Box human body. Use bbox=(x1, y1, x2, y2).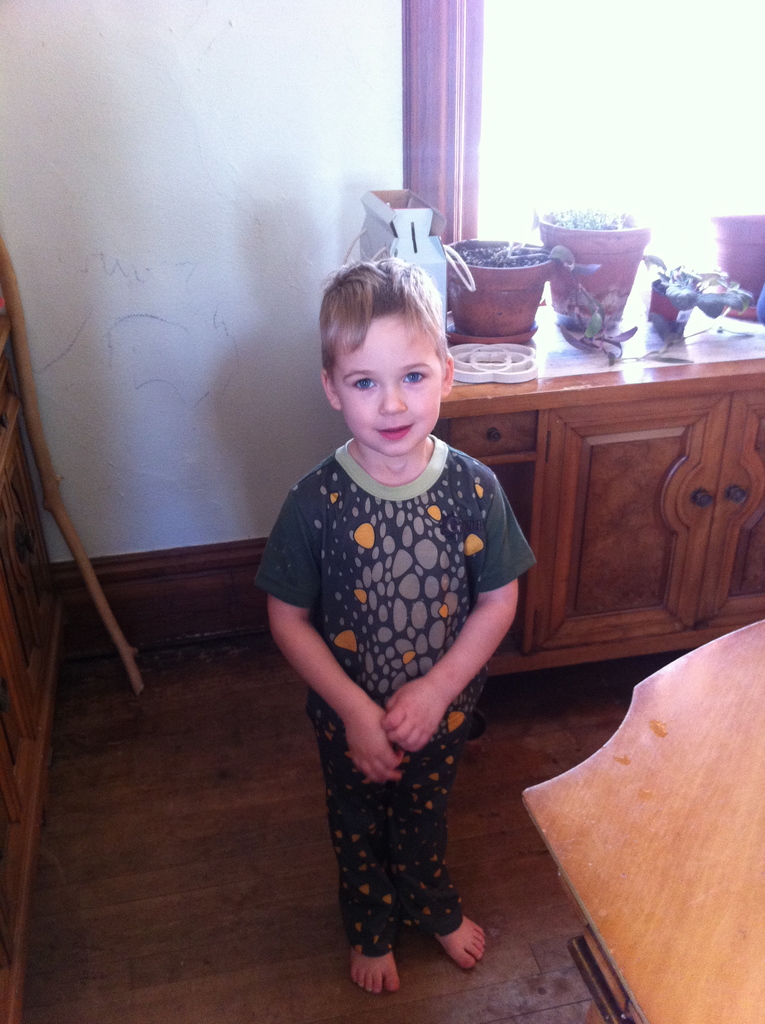
bbox=(257, 251, 538, 1004).
